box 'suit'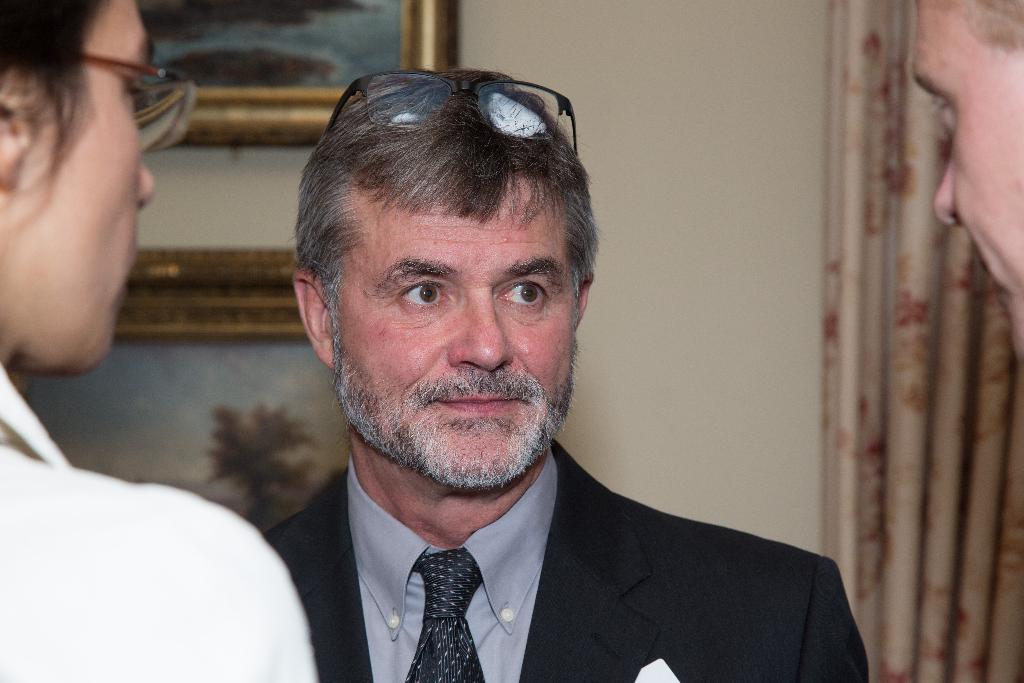
l=226, t=398, r=922, b=675
